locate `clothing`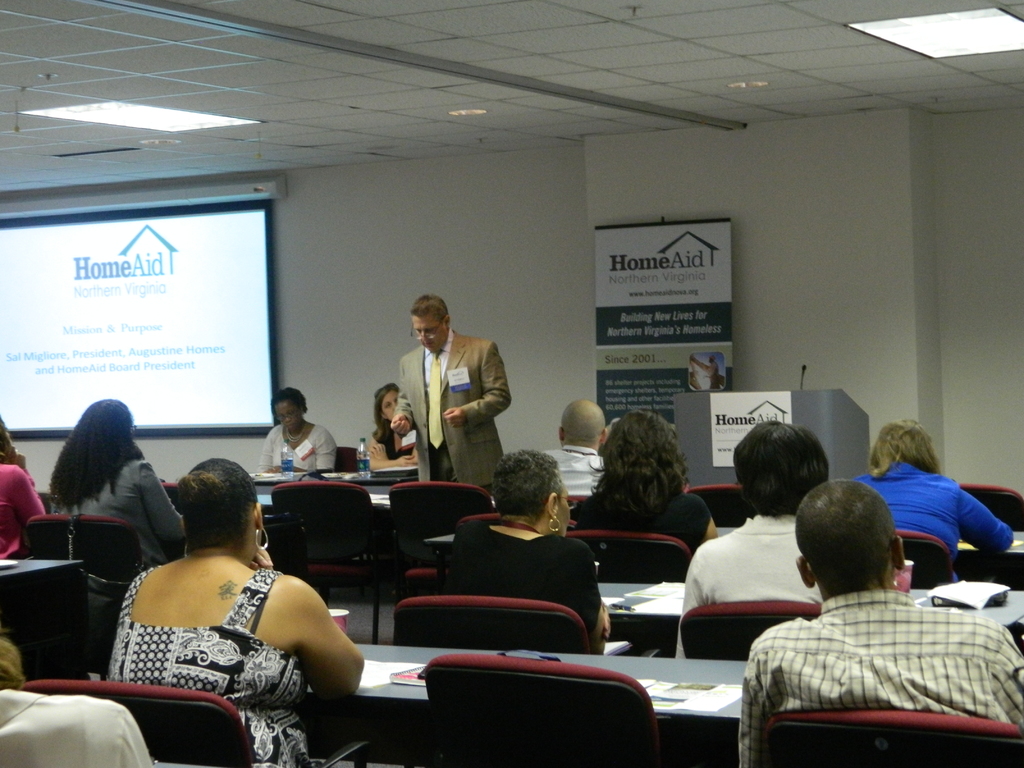
257/423/337/472
